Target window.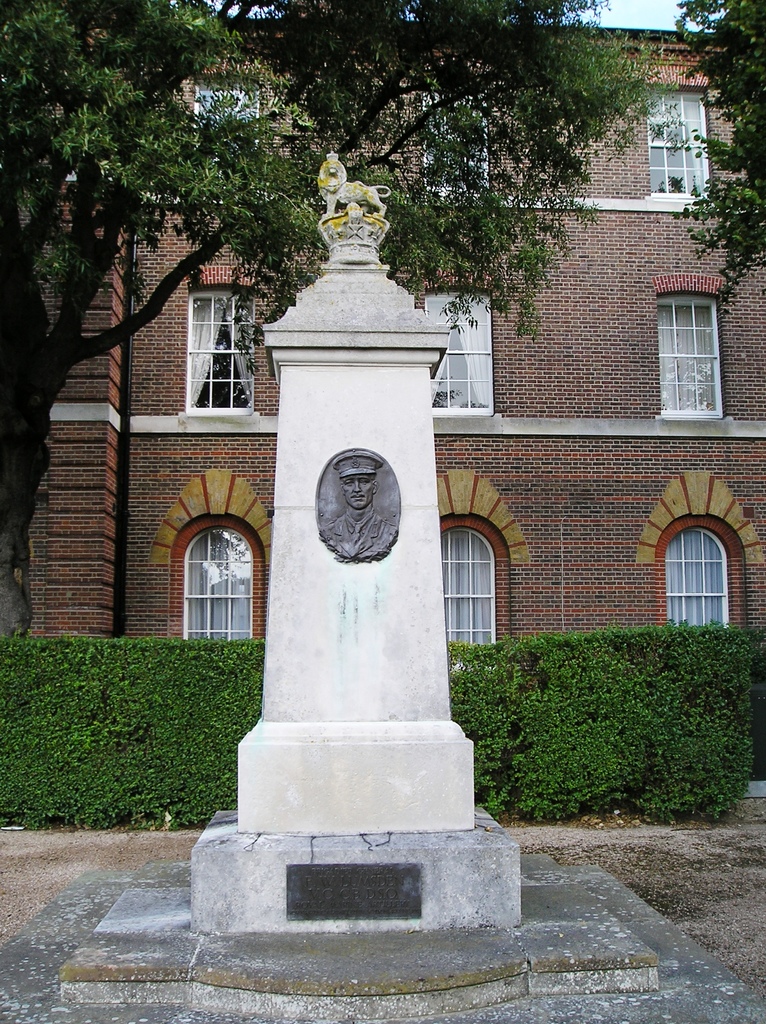
Target region: left=421, top=292, right=493, bottom=412.
